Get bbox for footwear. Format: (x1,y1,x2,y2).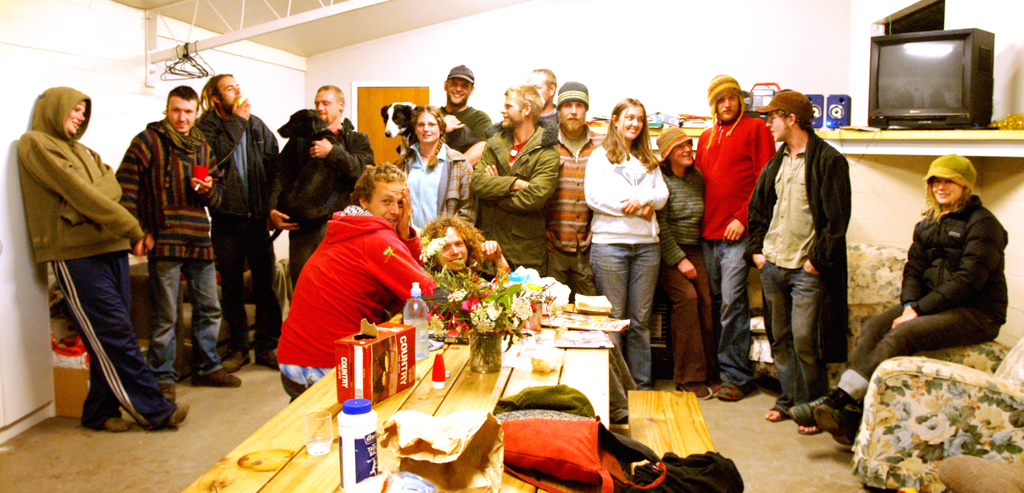
(715,382,745,398).
